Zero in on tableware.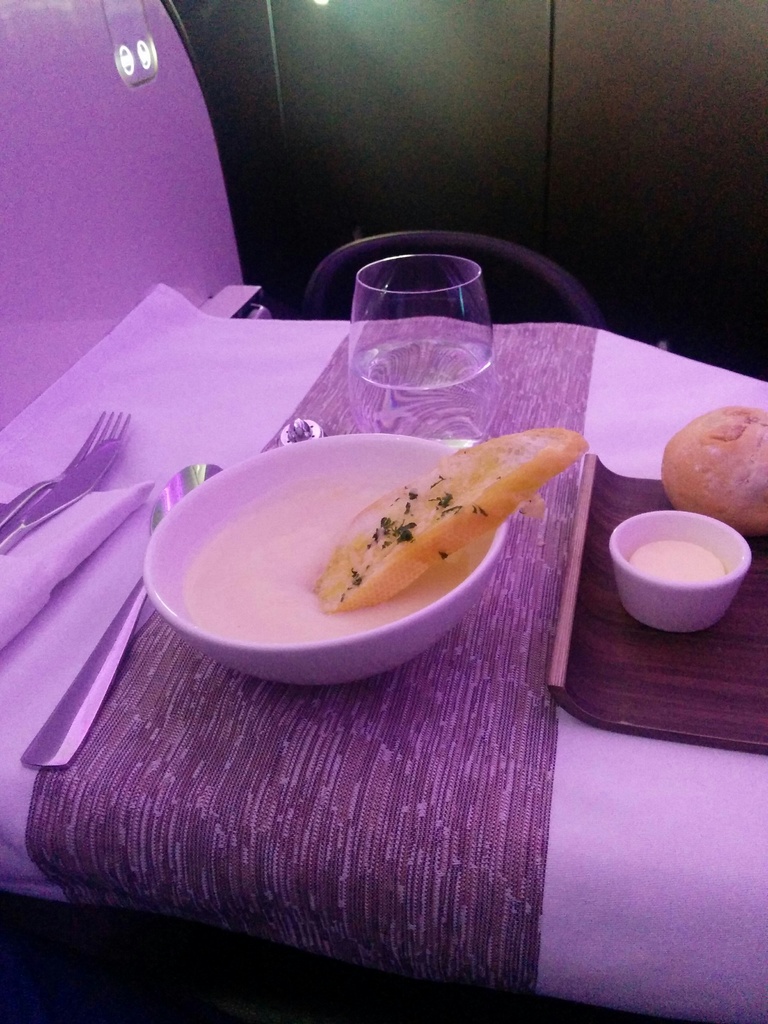
Zeroed in: locate(343, 253, 499, 442).
